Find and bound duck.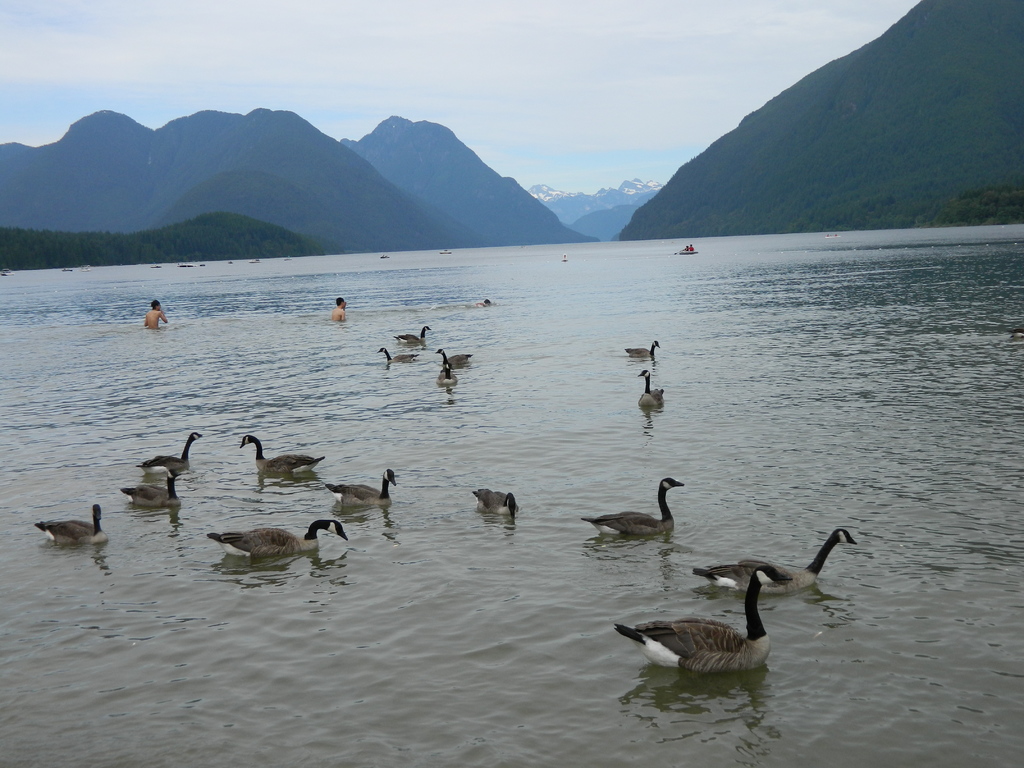
Bound: <region>624, 339, 660, 361</region>.
